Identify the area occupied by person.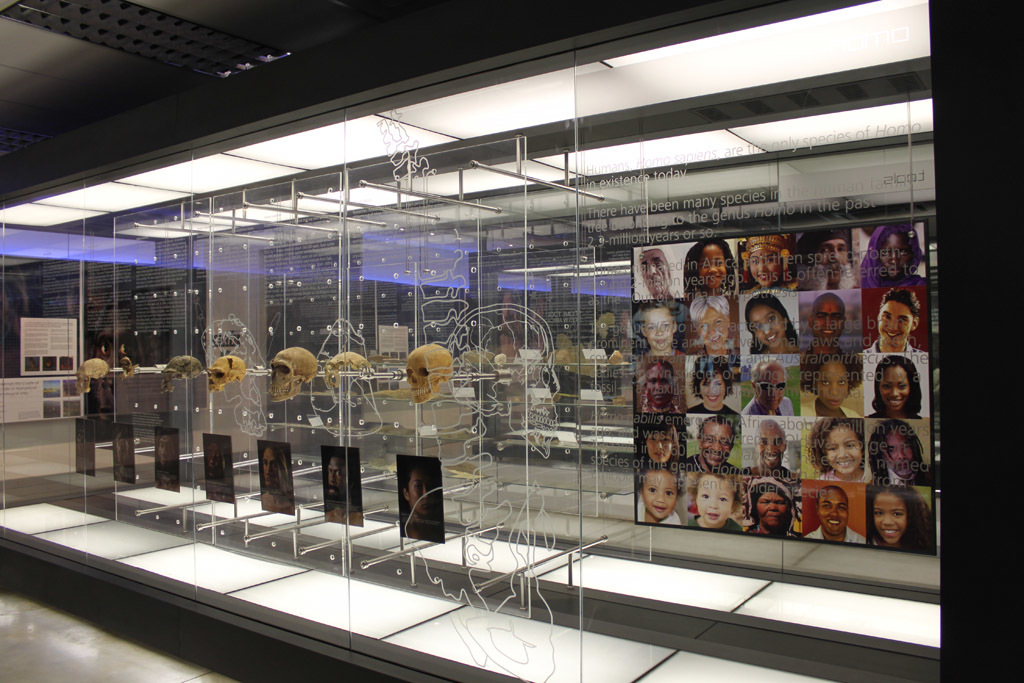
Area: [x1=750, y1=292, x2=799, y2=355].
